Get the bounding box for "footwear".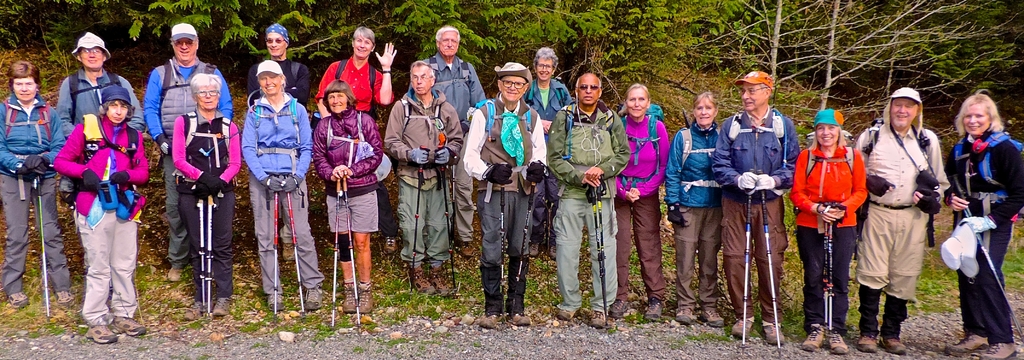
box=[435, 263, 453, 294].
